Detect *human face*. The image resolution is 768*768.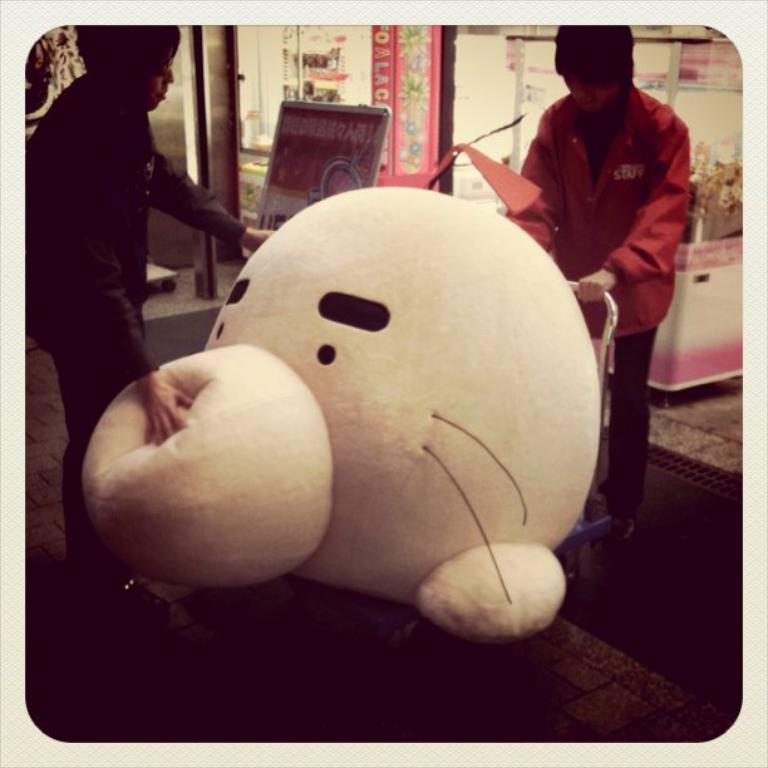
crop(562, 73, 619, 108).
